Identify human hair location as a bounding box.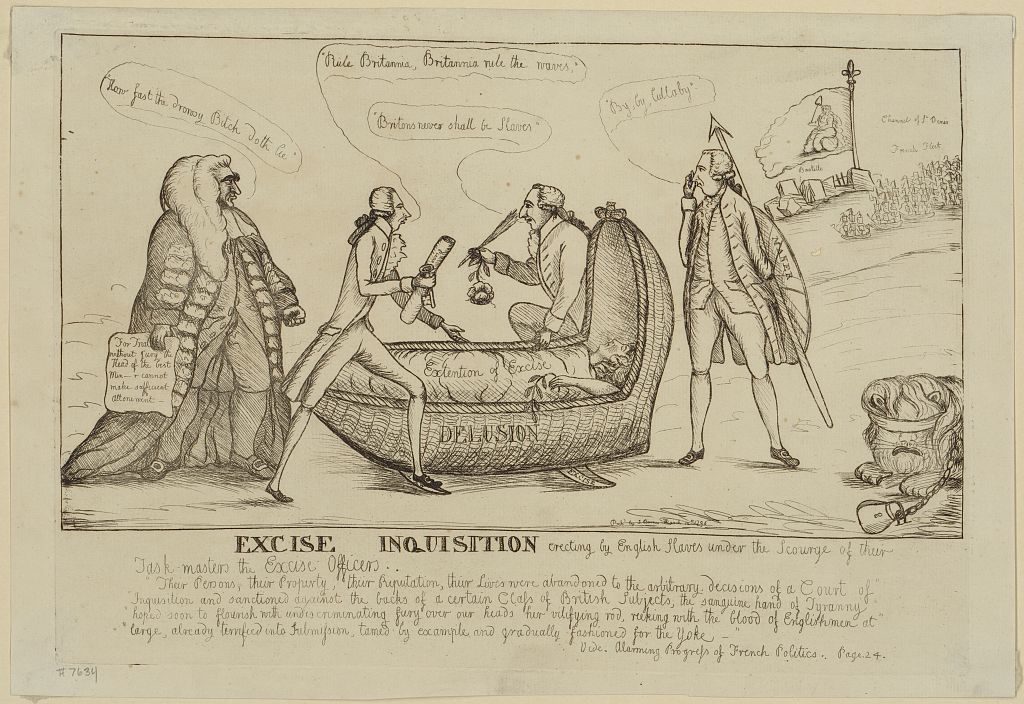
left=532, top=181, right=589, bottom=232.
